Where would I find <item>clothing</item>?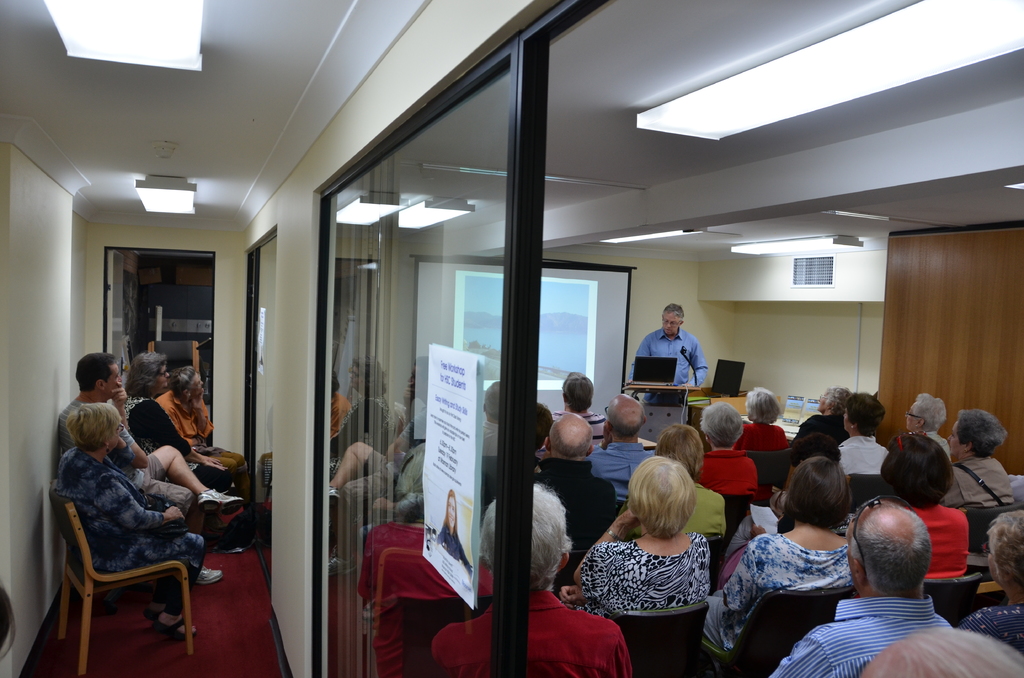
At {"x1": 436, "y1": 521, "x2": 468, "y2": 577}.
